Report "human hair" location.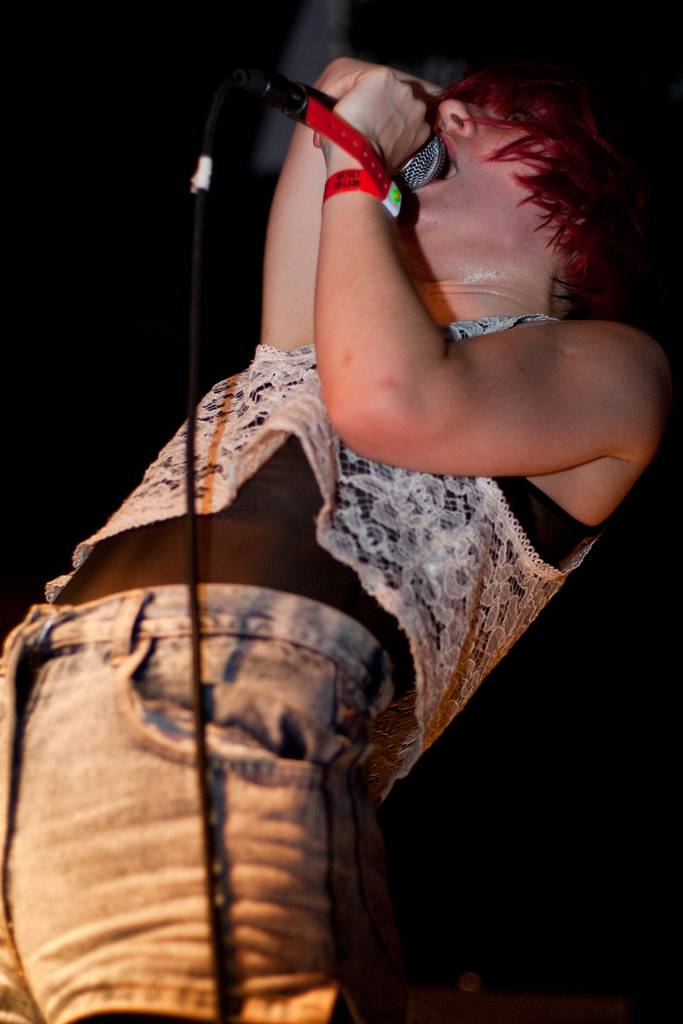
Report: select_region(408, 84, 657, 349).
